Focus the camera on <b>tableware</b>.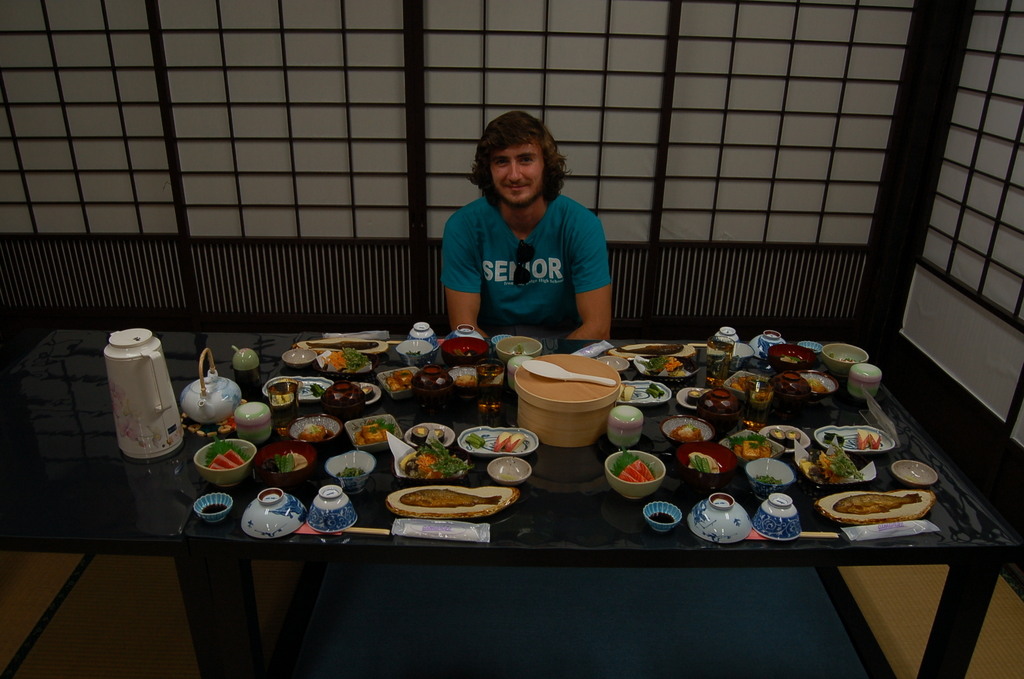
Focus region: bbox=(242, 486, 307, 539).
